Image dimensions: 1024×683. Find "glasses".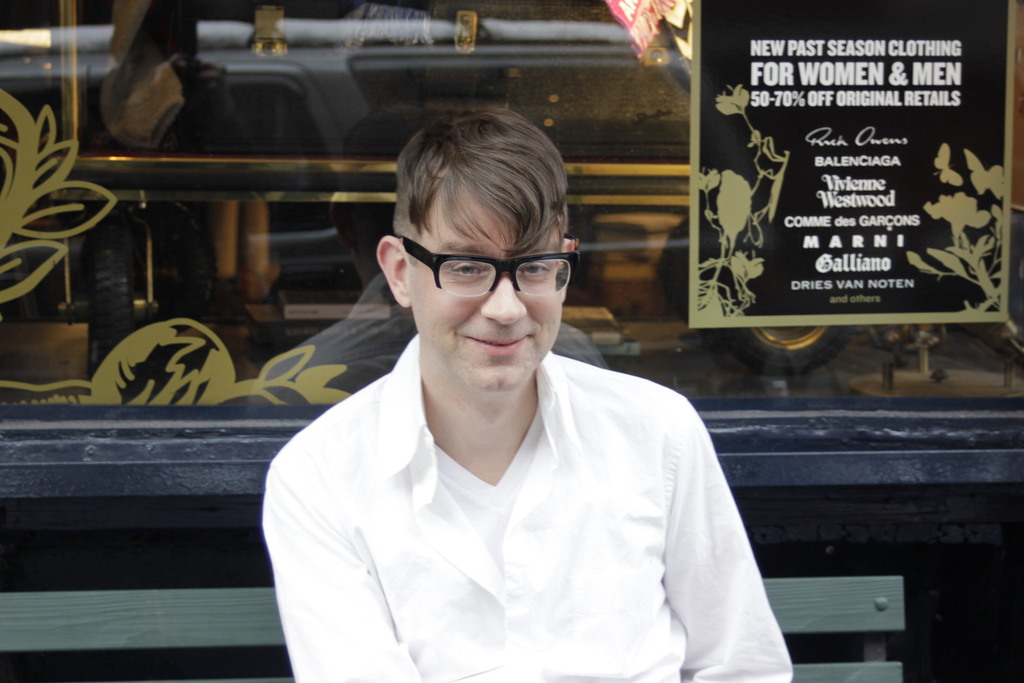
bbox=[401, 234, 582, 312].
